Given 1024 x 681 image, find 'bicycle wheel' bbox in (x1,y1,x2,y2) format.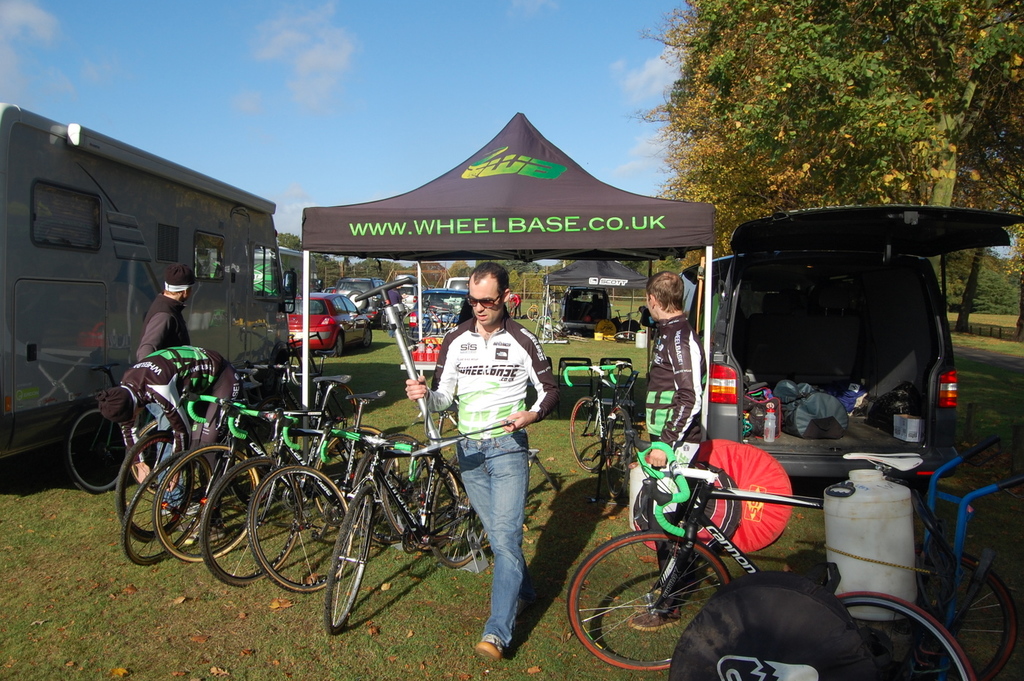
(197,455,303,587).
